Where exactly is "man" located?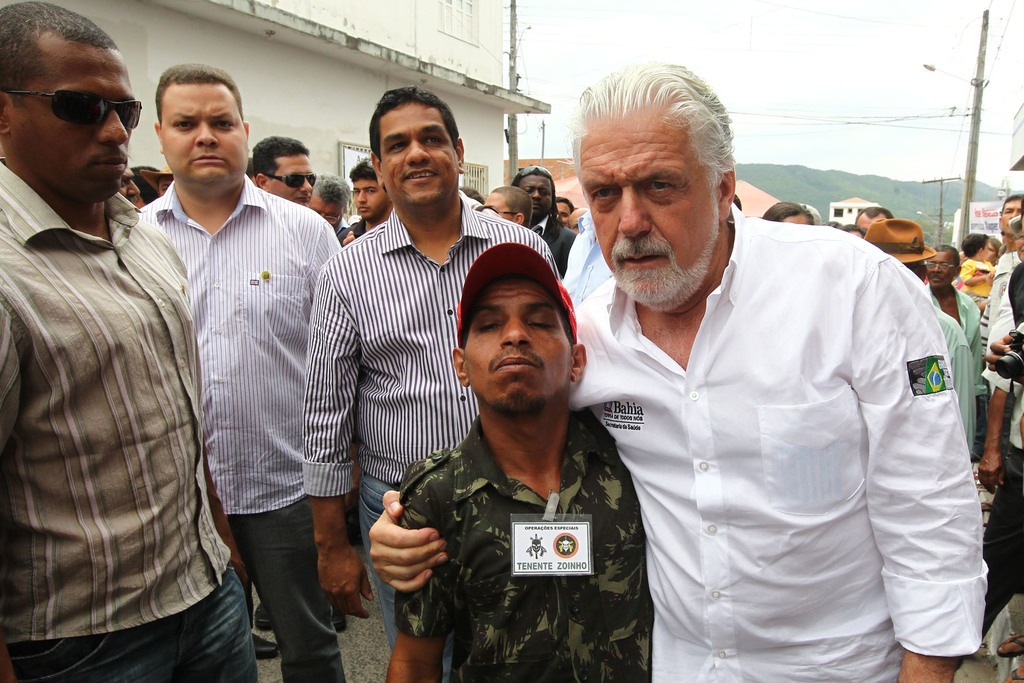
Its bounding box is (left=305, top=169, right=354, bottom=231).
